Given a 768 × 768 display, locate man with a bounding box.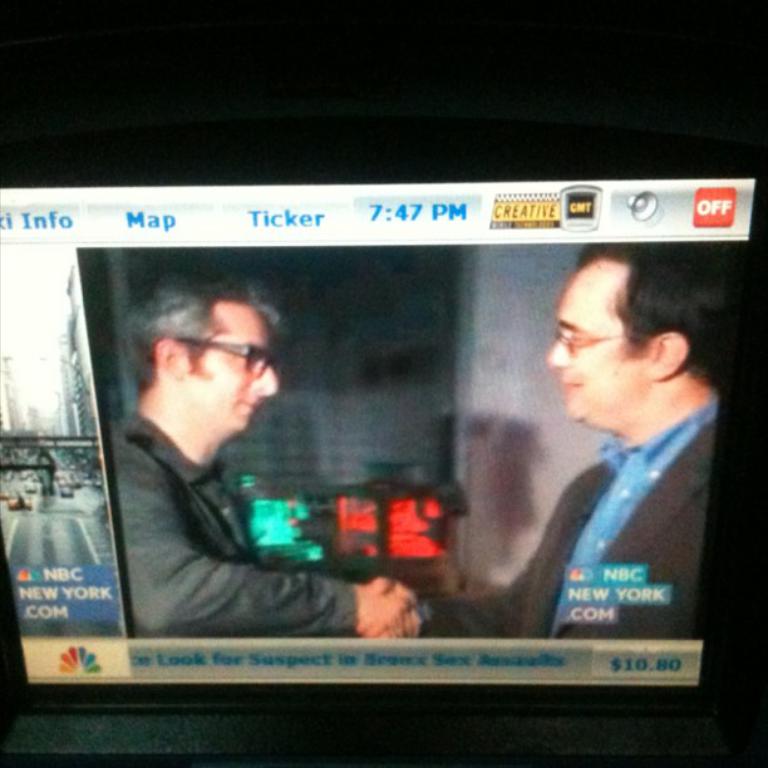
Located: bbox(113, 271, 425, 636).
